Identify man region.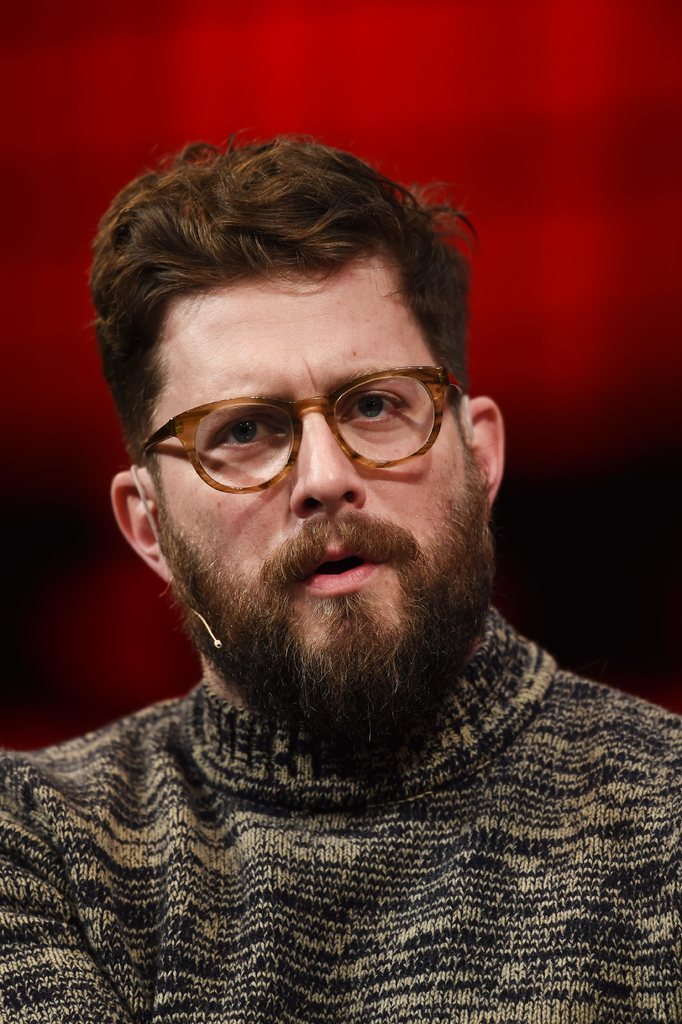
Region: 0, 200, 681, 1013.
